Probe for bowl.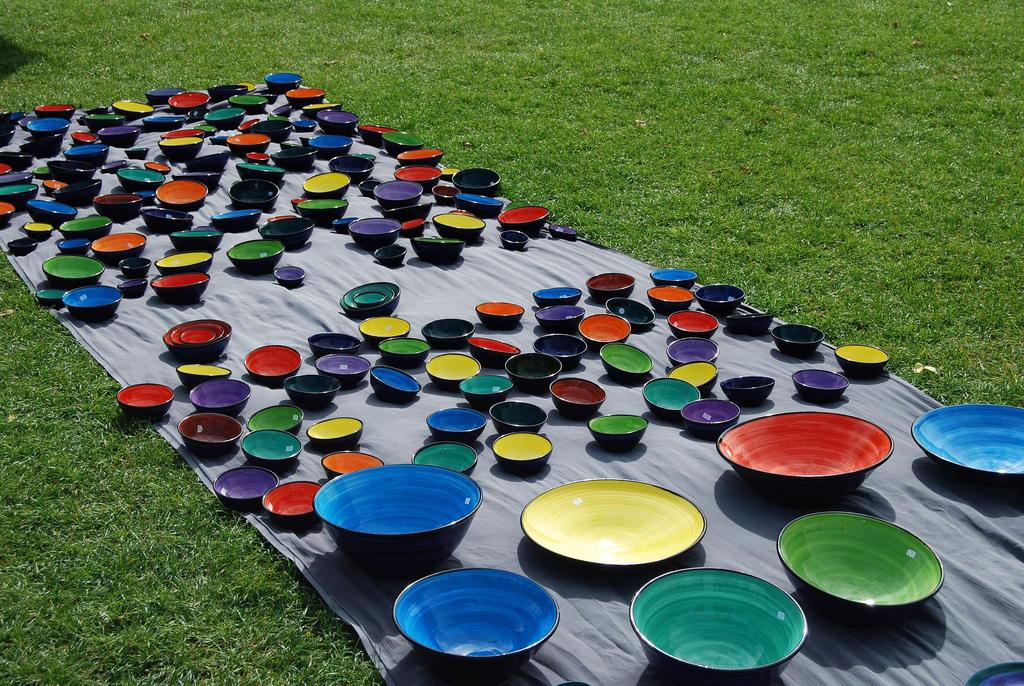
Probe result: {"x1": 0, "y1": 124, "x2": 15, "y2": 147}.
